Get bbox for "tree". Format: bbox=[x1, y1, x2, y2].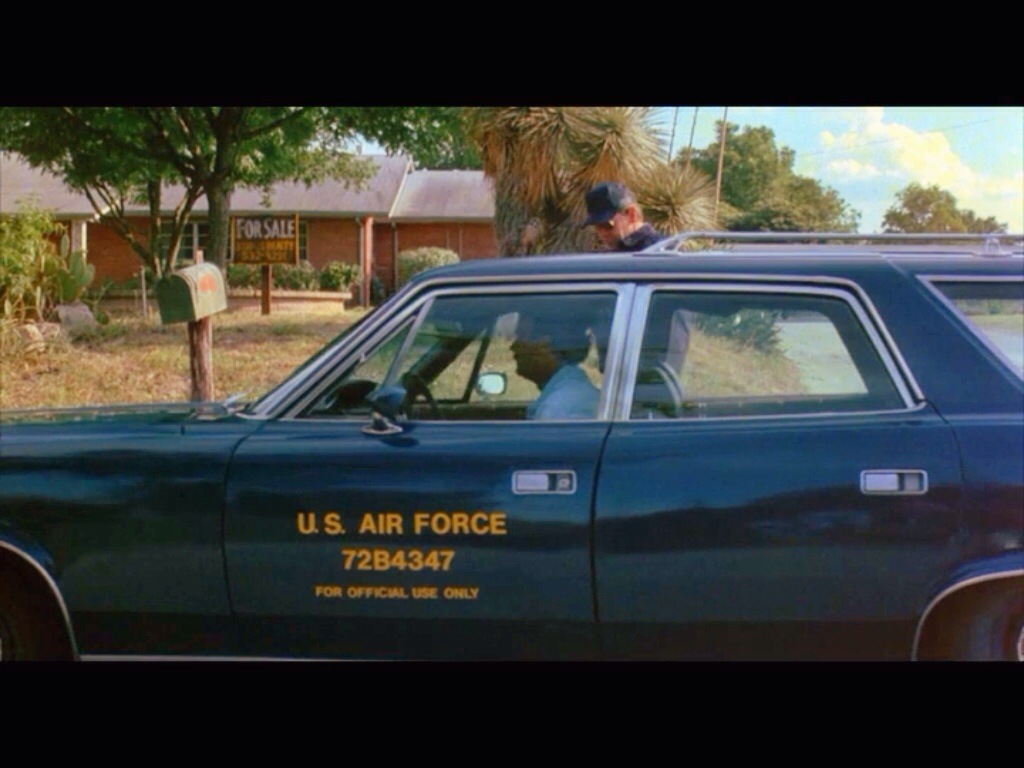
bbox=[865, 185, 1023, 239].
